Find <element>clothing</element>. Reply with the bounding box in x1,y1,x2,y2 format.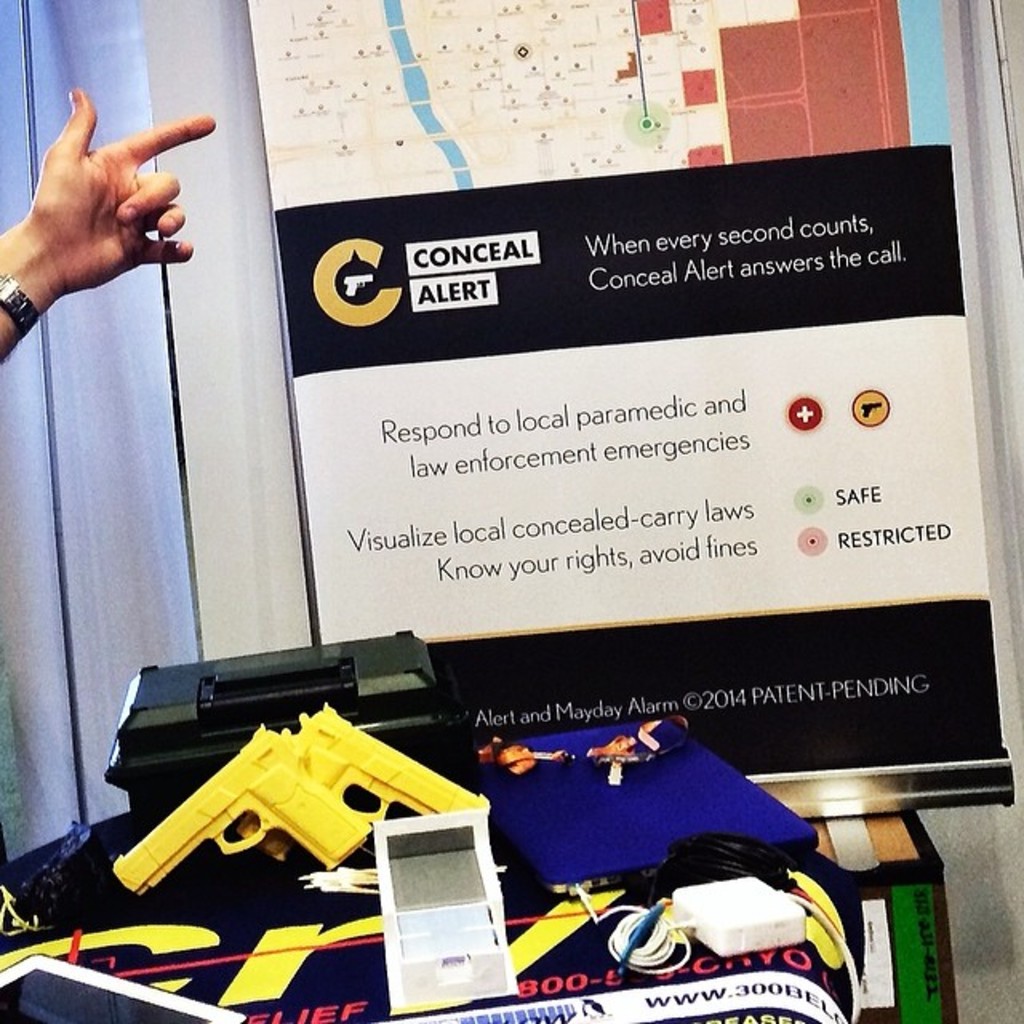
469,749,834,990.
